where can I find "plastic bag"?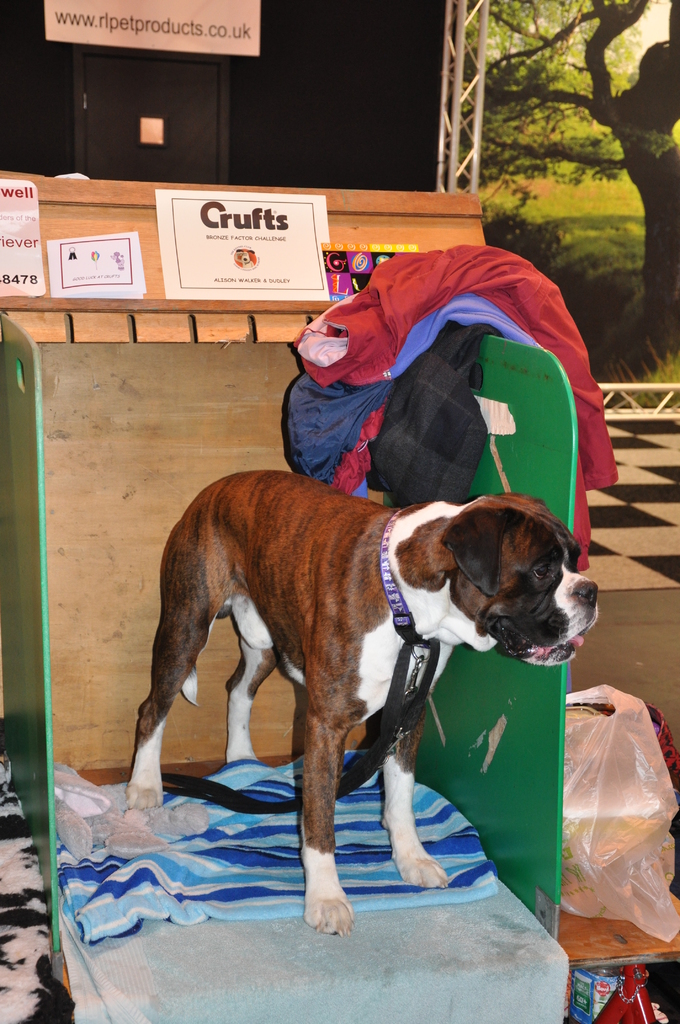
You can find it at rect(559, 684, 679, 939).
